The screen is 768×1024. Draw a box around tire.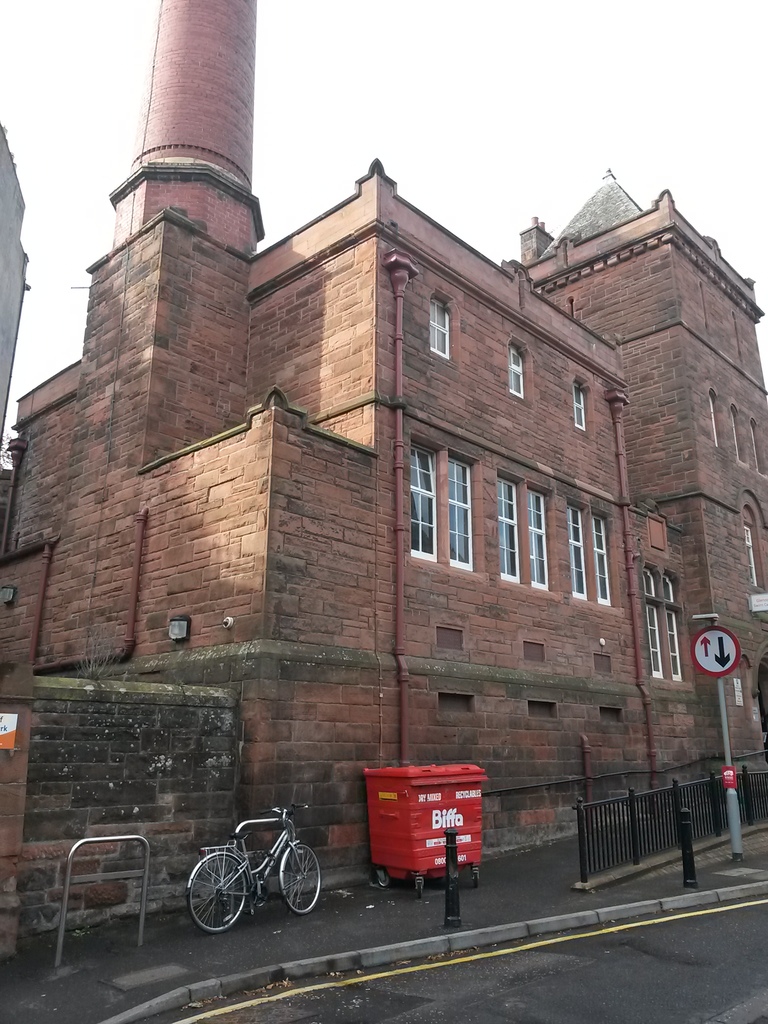
bbox=(285, 842, 321, 913).
